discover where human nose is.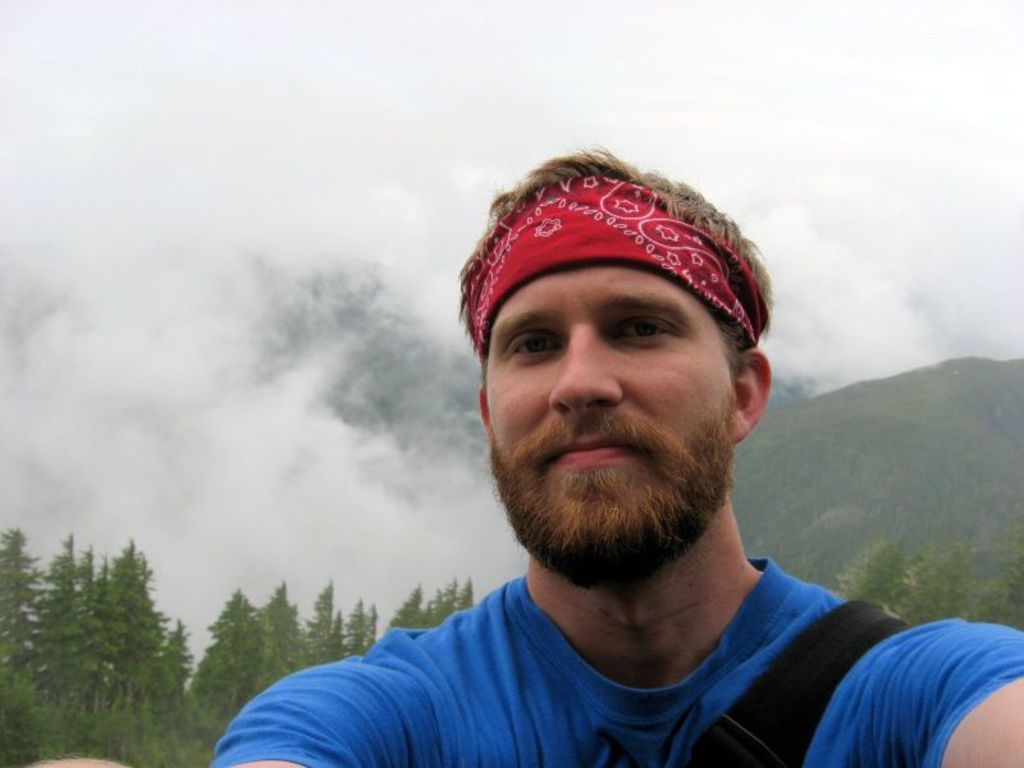
Discovered at <region>552, 339, 627, 428</region>.
